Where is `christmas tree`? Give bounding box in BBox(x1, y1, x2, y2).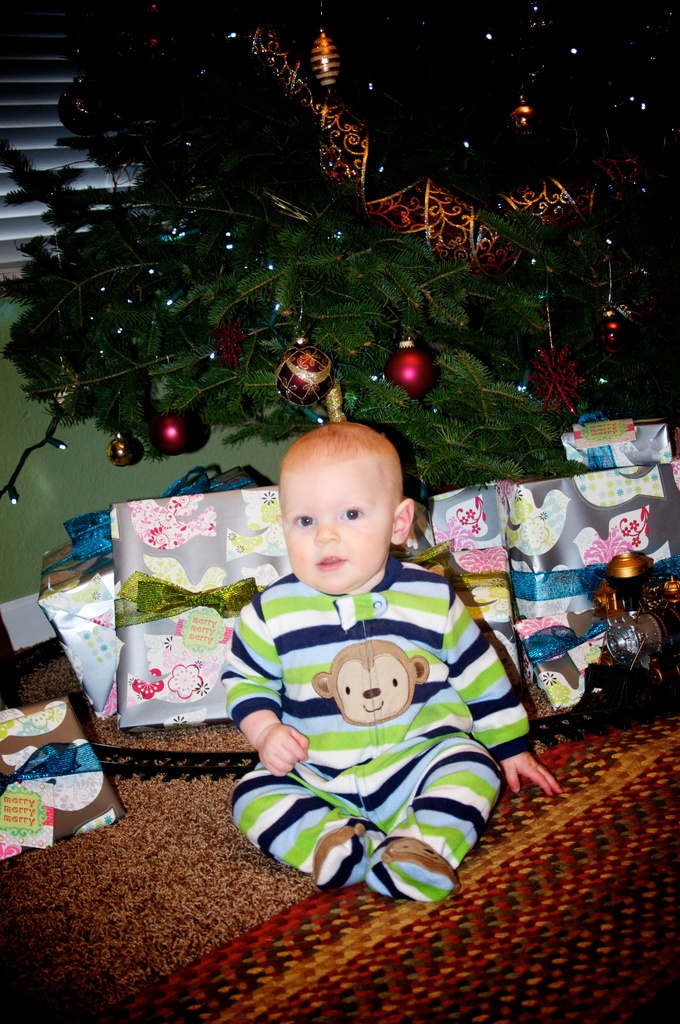
BBox(0, 0, 679, 502).
